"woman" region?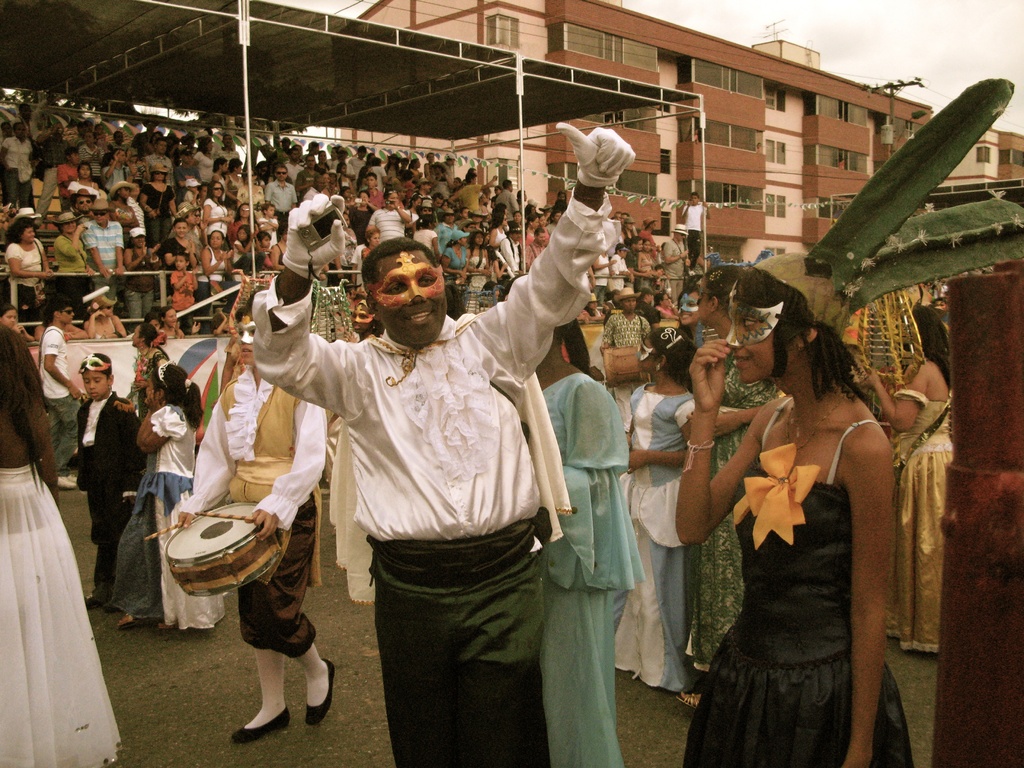
(512,209,523,231)
